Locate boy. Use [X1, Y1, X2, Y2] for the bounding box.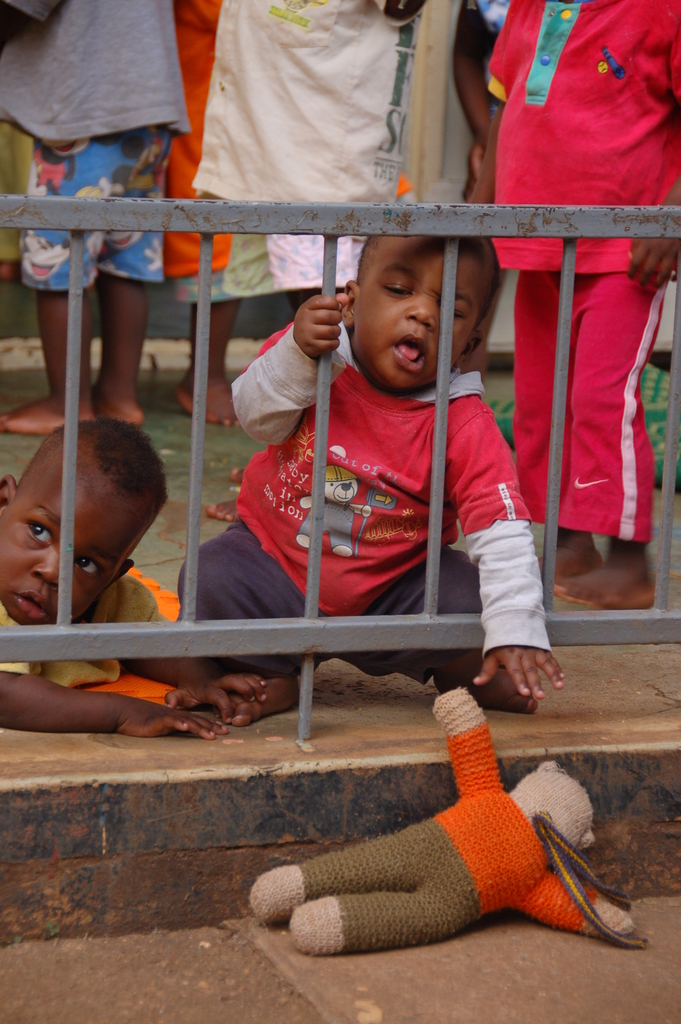
[463, 0, 680, 609].
